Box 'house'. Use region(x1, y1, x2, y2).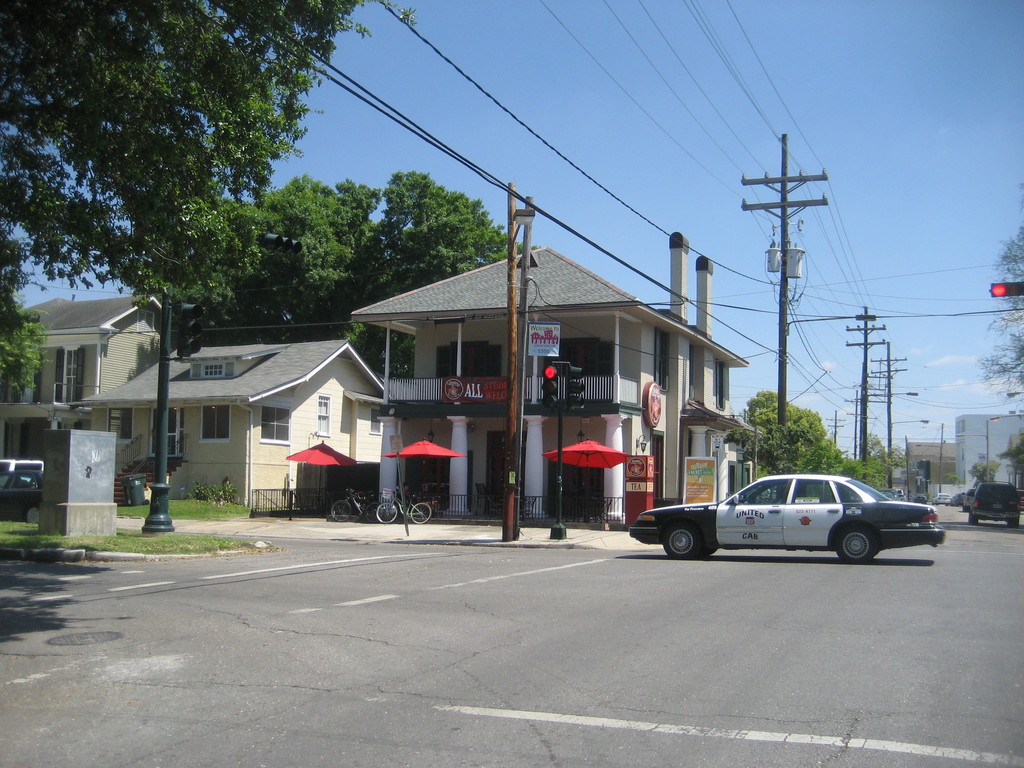
region(0, 297, 173, 514).
